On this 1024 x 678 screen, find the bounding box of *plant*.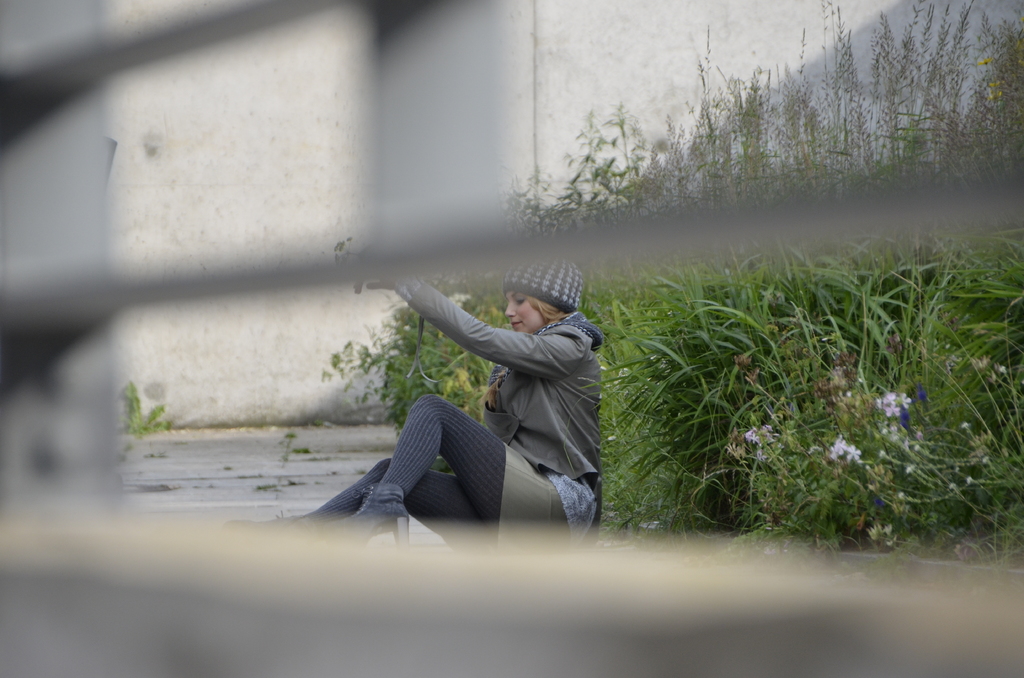
Bounding box: select_region(314, 291, 490, 442).
